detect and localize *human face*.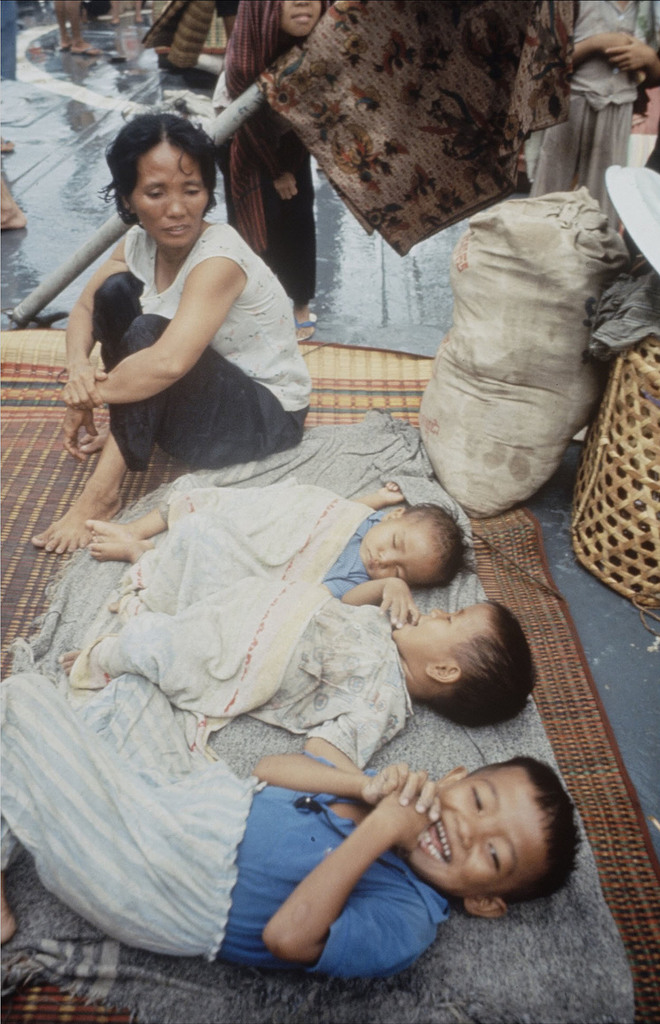
Localized at 129 147 207 248.
